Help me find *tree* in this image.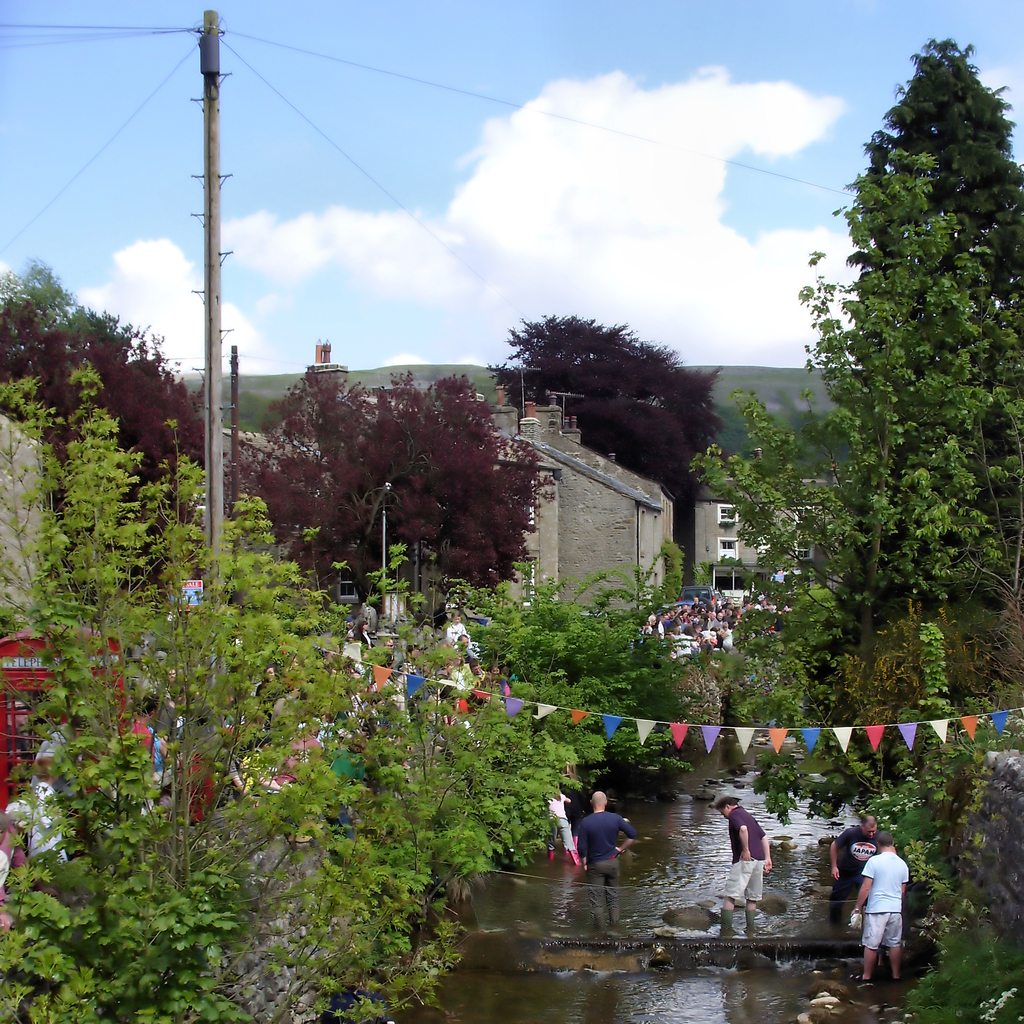
Found it: region(484, 305, 727, 524).
